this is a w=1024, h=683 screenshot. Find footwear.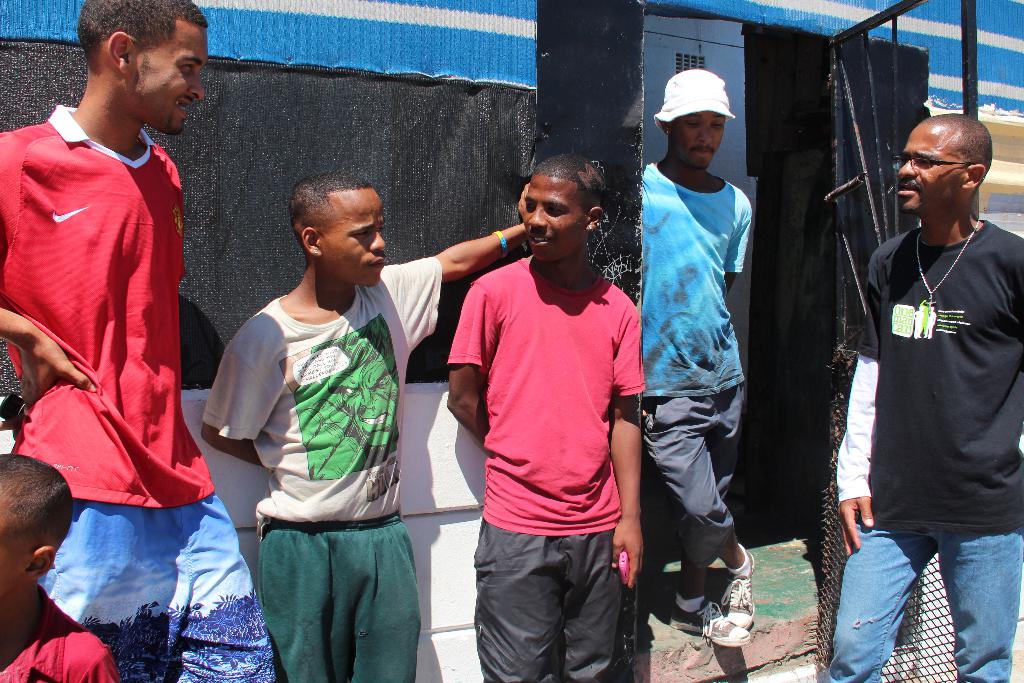
Bounding box: box=[669, 595, 751, 648].
